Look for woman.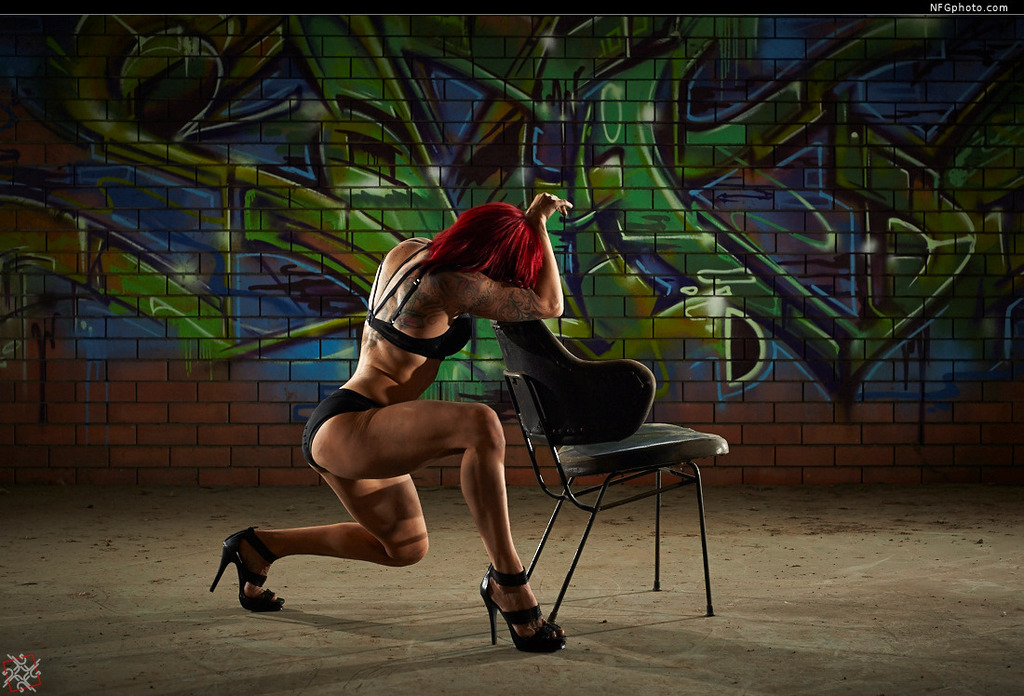
Found: <box>256,201,550,656</box>.
